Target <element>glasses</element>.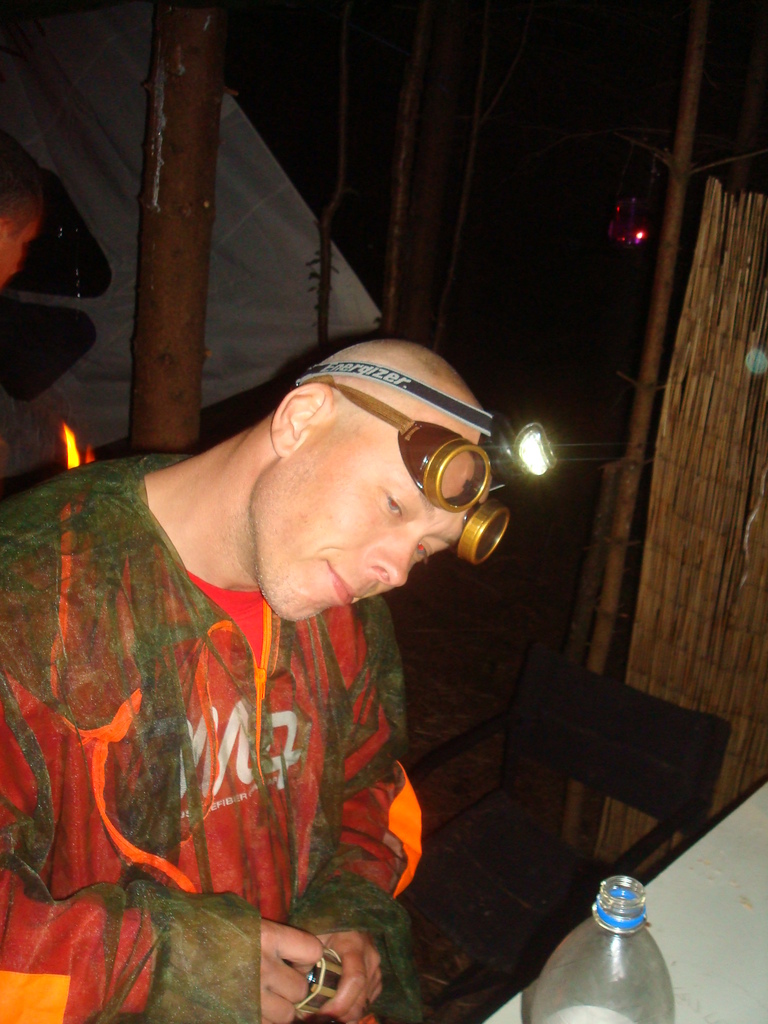
Target region: select_region(328, 377, 515, 568).
